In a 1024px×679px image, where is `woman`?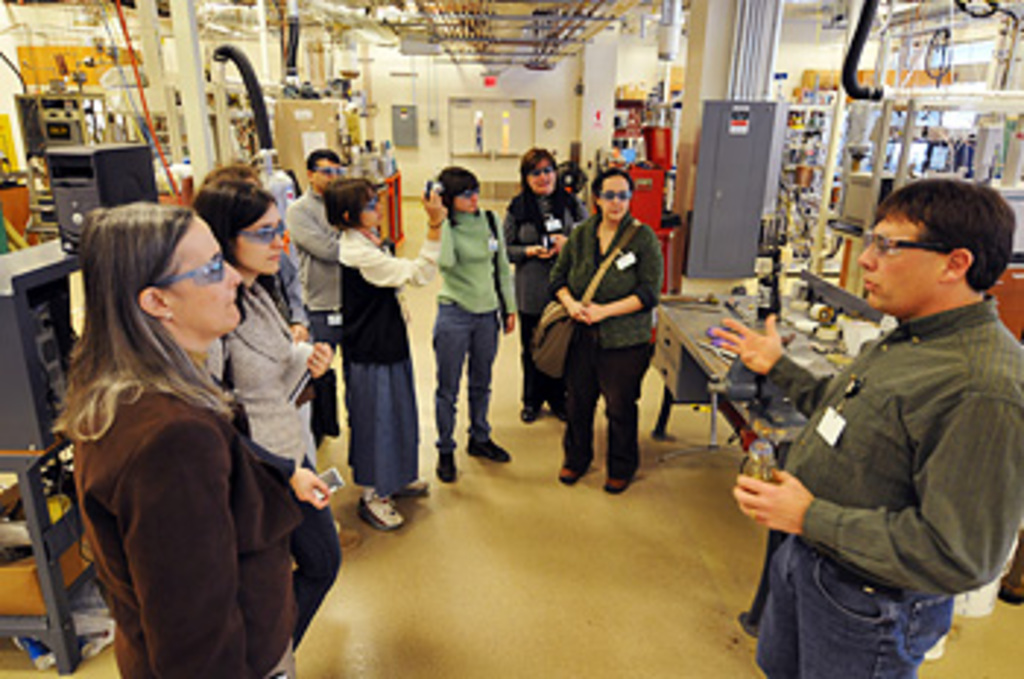
<box>506,149,591,427</box>.
